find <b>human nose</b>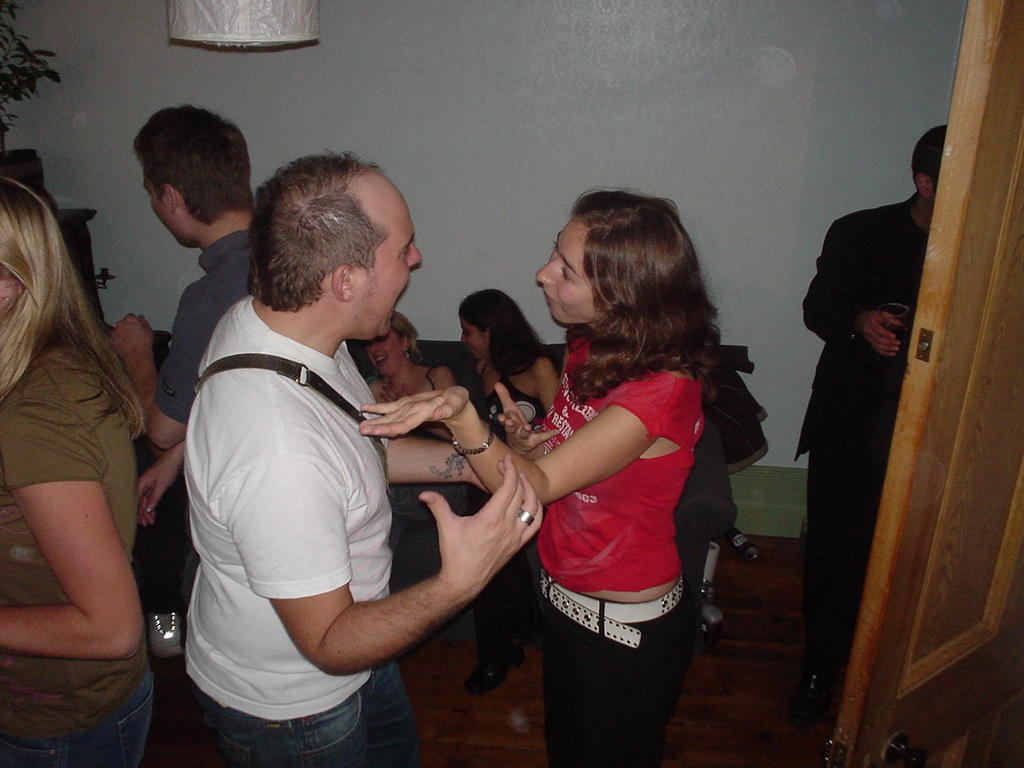
(408, 240, 424, 270)
